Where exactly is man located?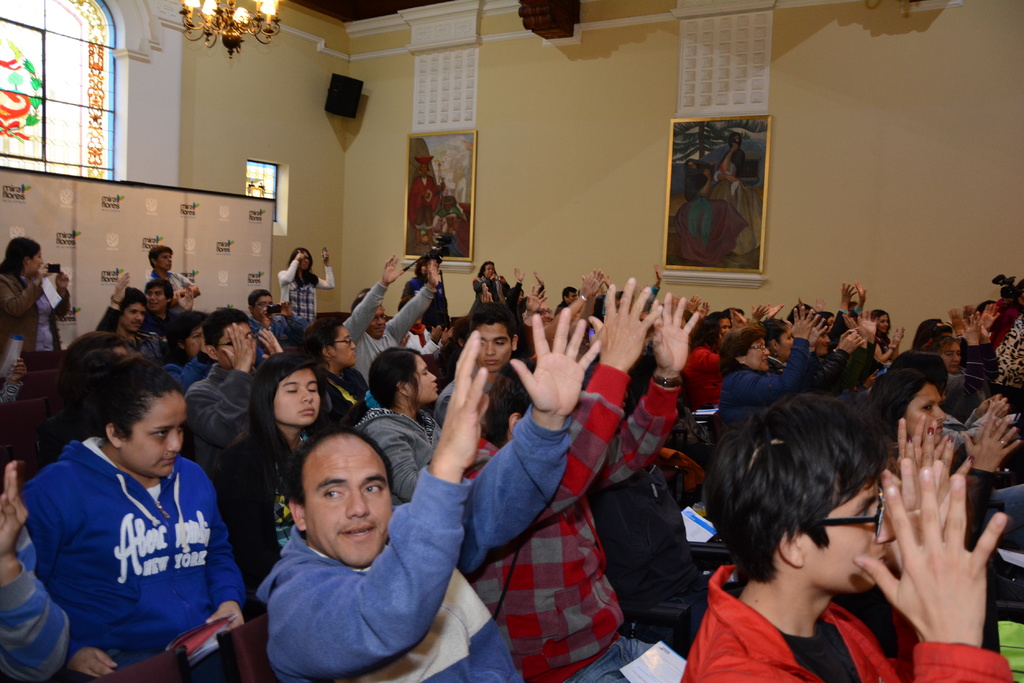
Its bounding box is bbox=[688, 382, 1011, 682].
